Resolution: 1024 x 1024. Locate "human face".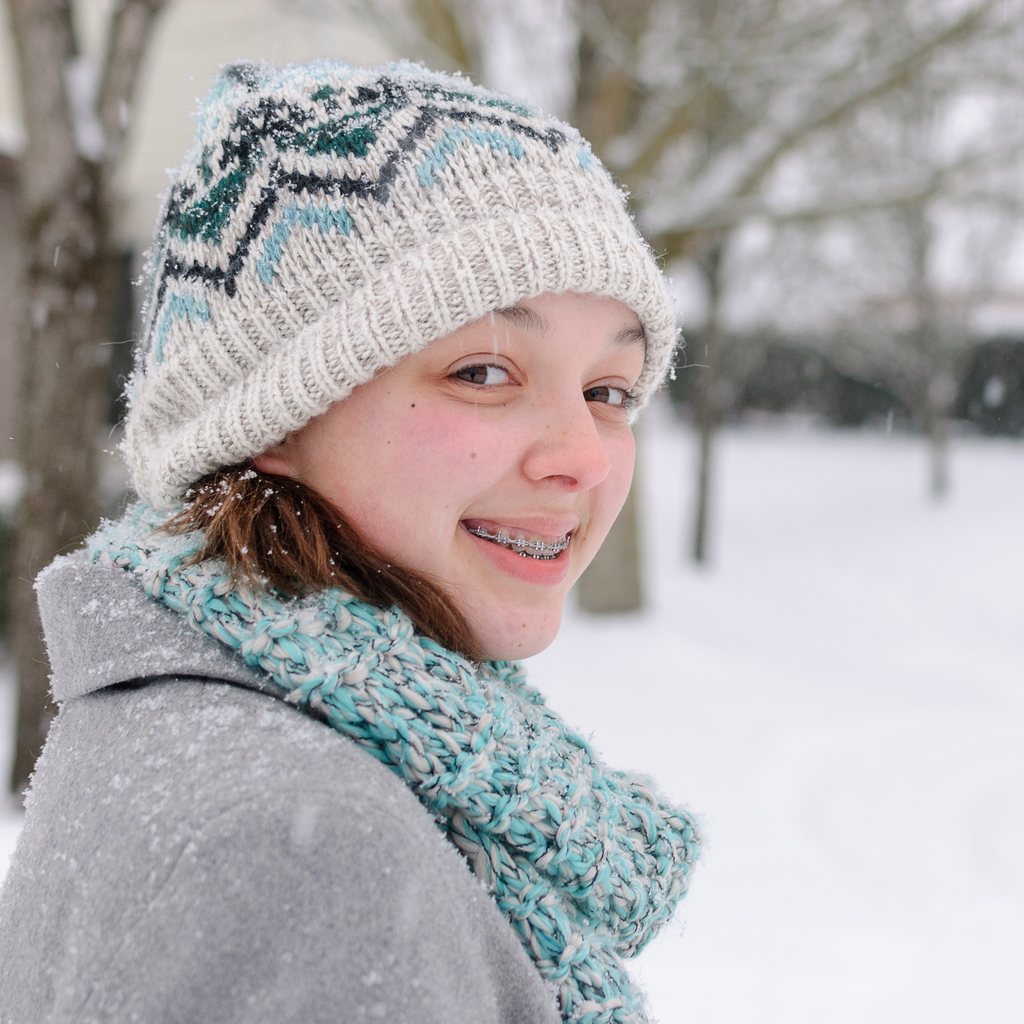
<bbox>291, 298, 654, 673</bbox>.
